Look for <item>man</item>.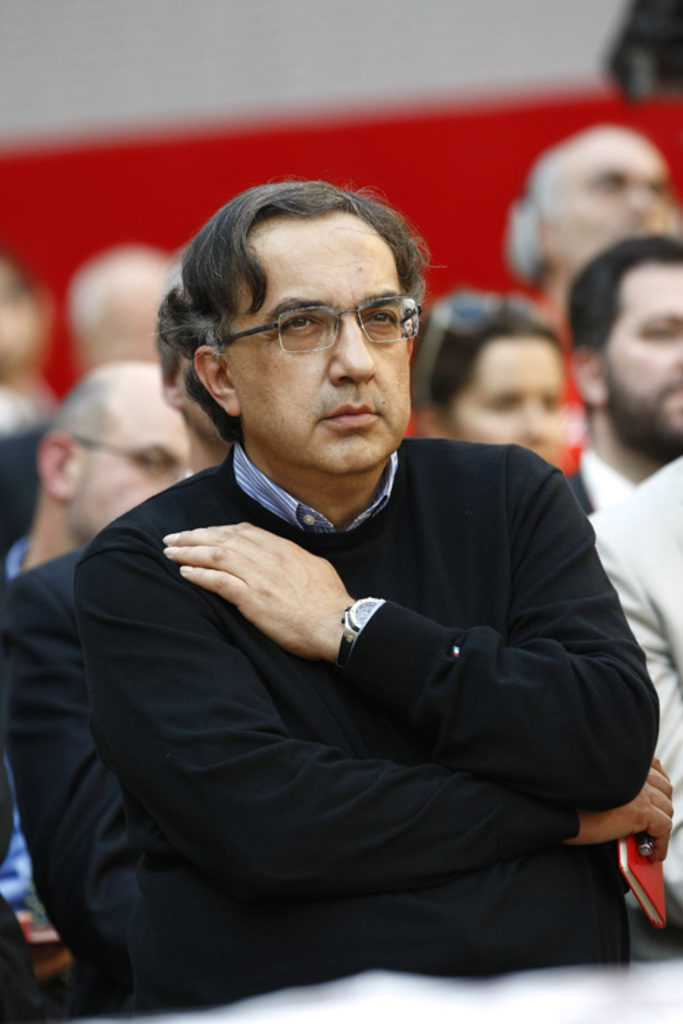
Found: [556,238,682,526].
